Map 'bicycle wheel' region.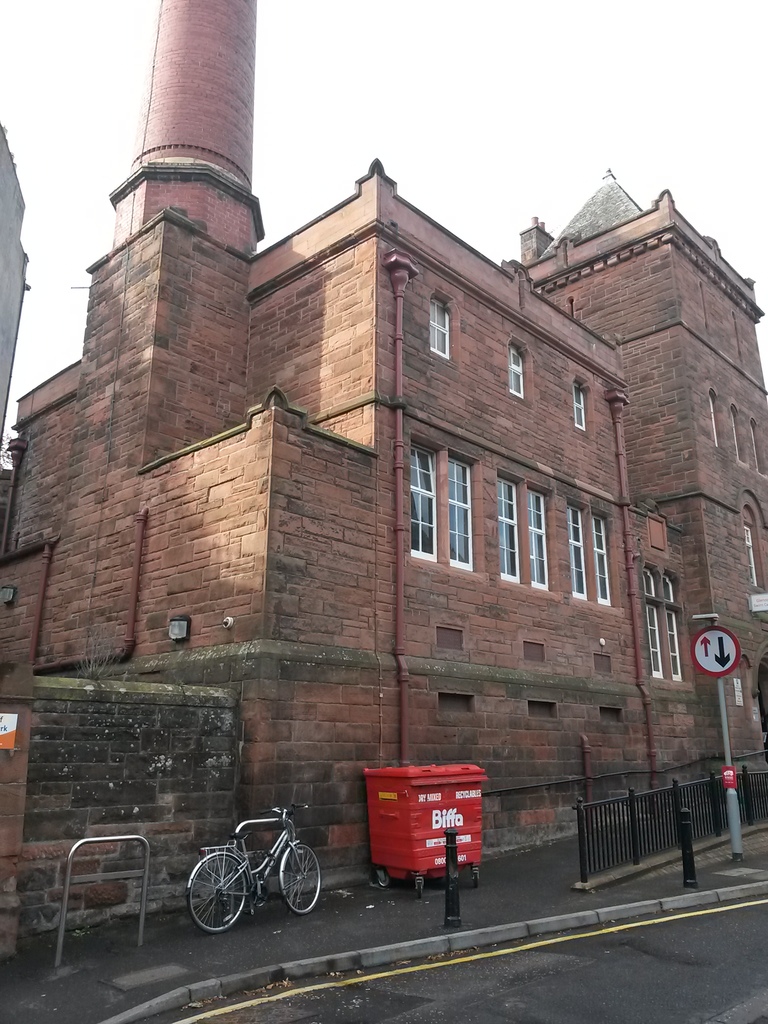
Mapped to 282,843,322,915.
